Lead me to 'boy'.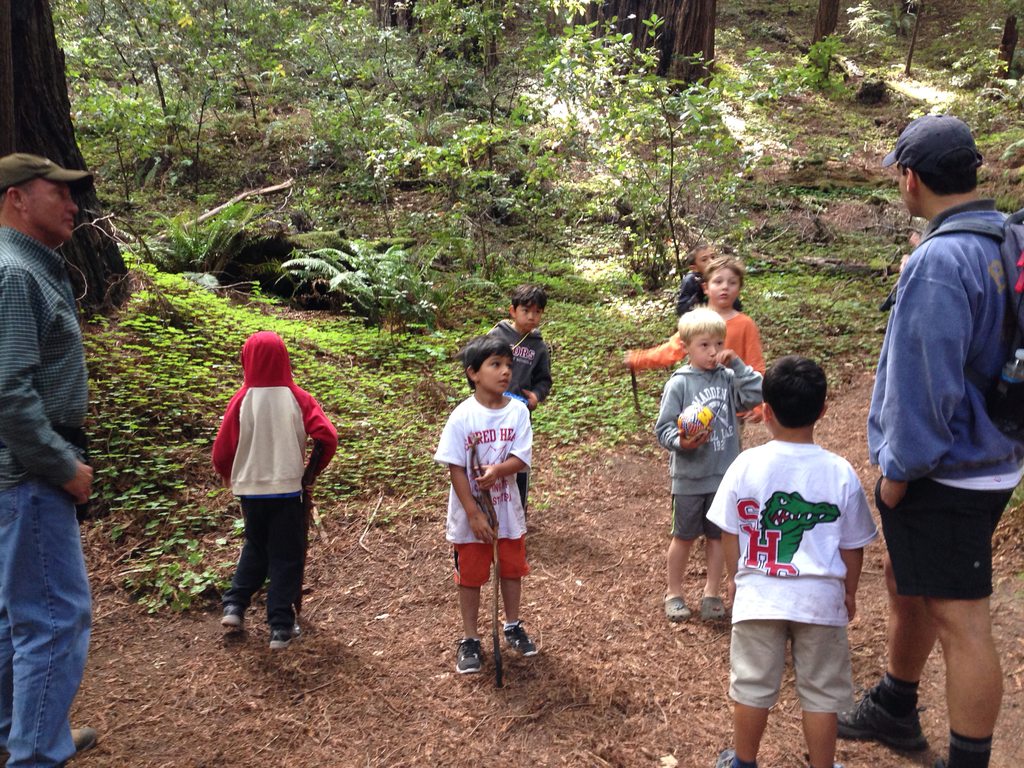
Lead to (671, 239, 719, 319).
